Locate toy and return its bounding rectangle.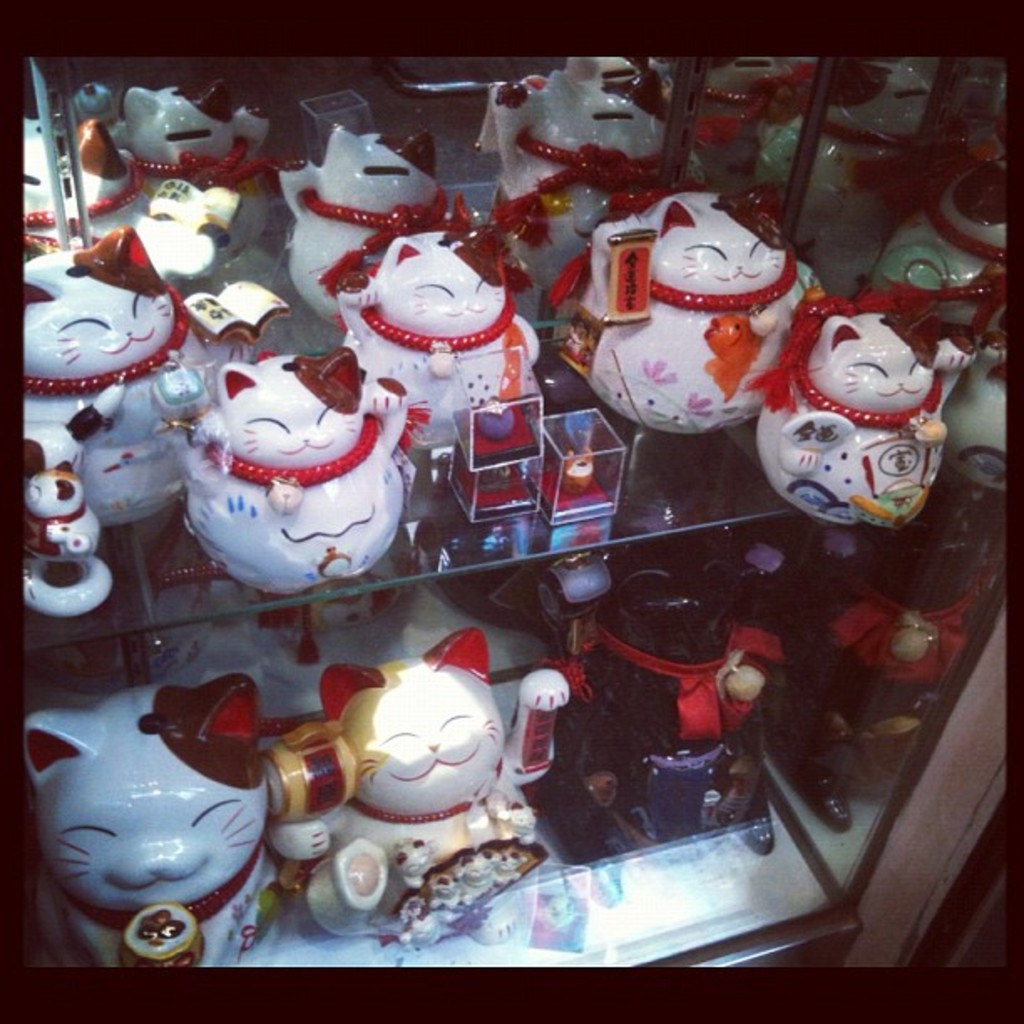
12/212/199/532.
